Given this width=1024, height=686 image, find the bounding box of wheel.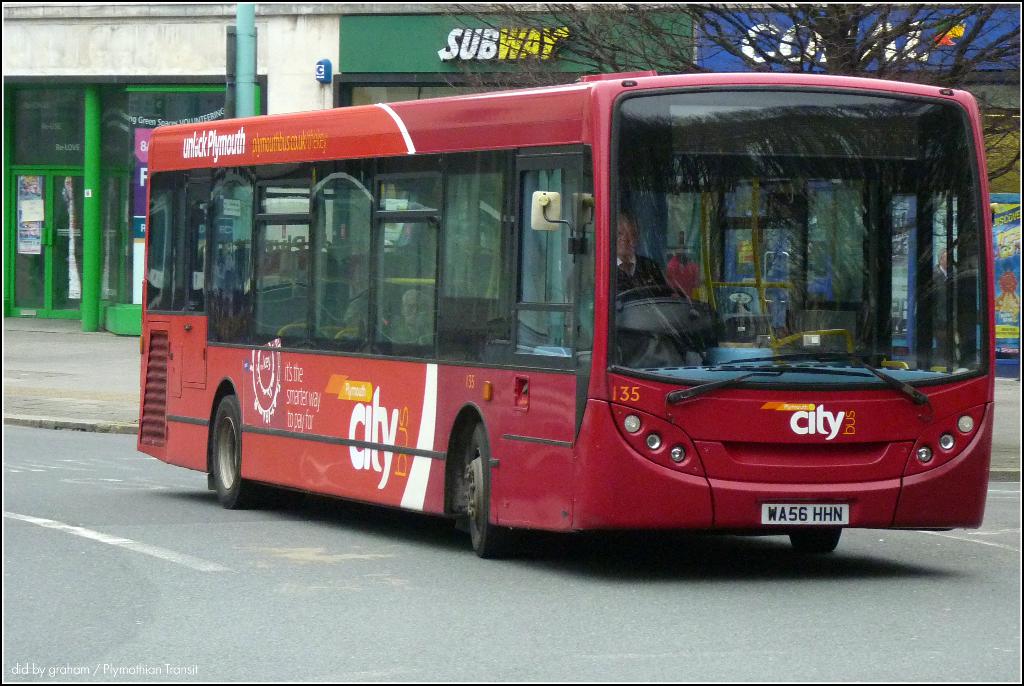
x1=209 y1=388 x2=262 y2=510.
